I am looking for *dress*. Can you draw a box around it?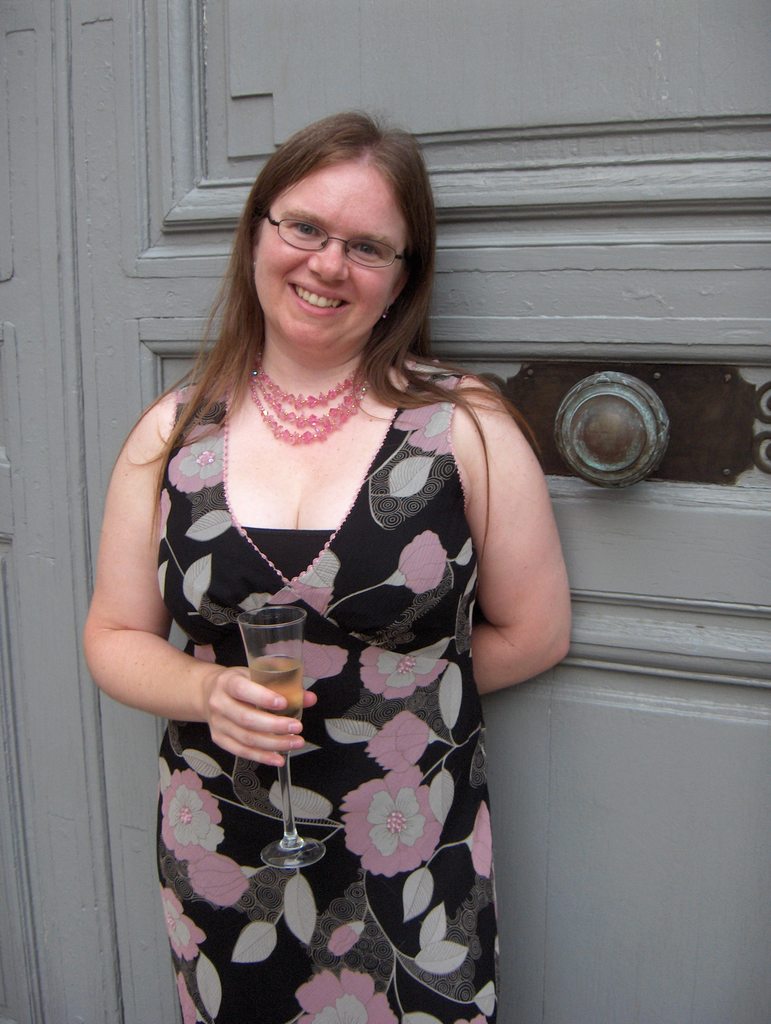
Sure, the bounding box is crop(158, 357, 495, 1023).
